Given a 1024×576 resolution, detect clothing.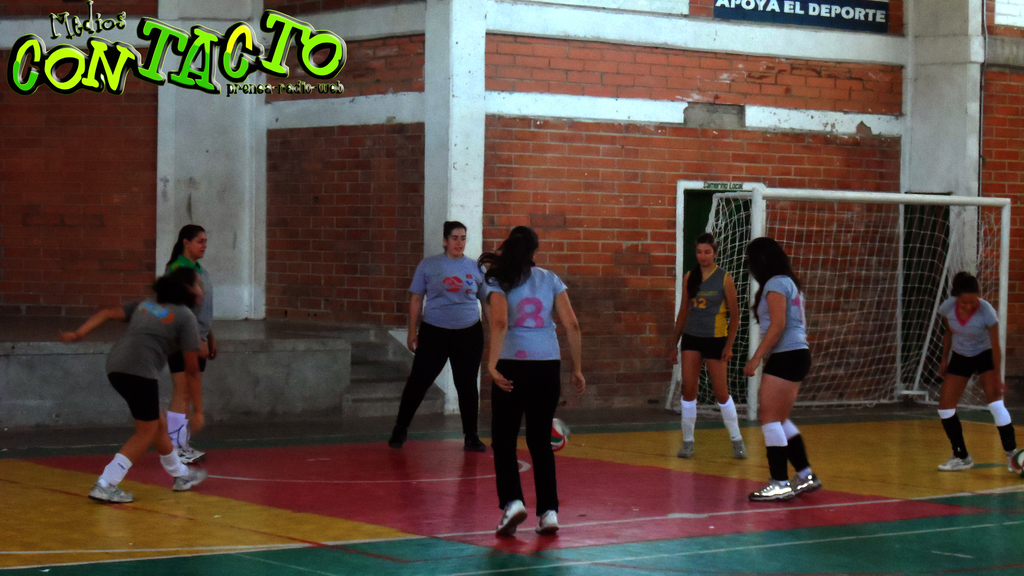
bbox=(110, 300, 199, 414).
